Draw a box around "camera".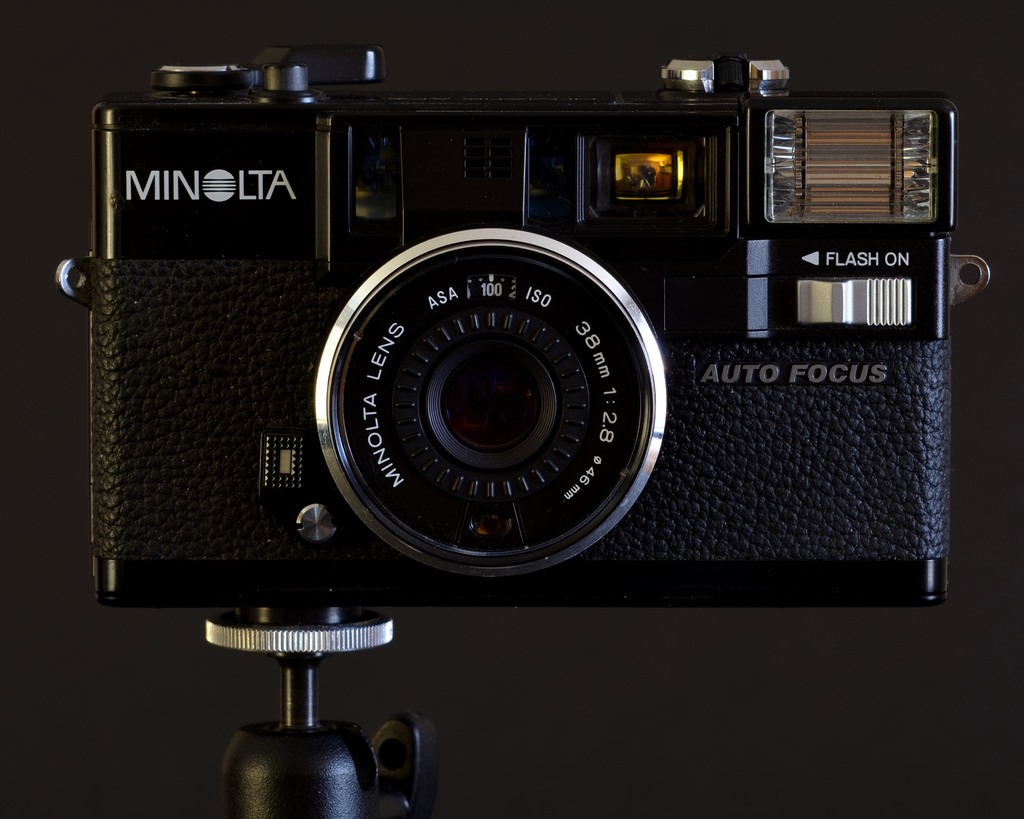
crop(63, 45, 993, 653).
